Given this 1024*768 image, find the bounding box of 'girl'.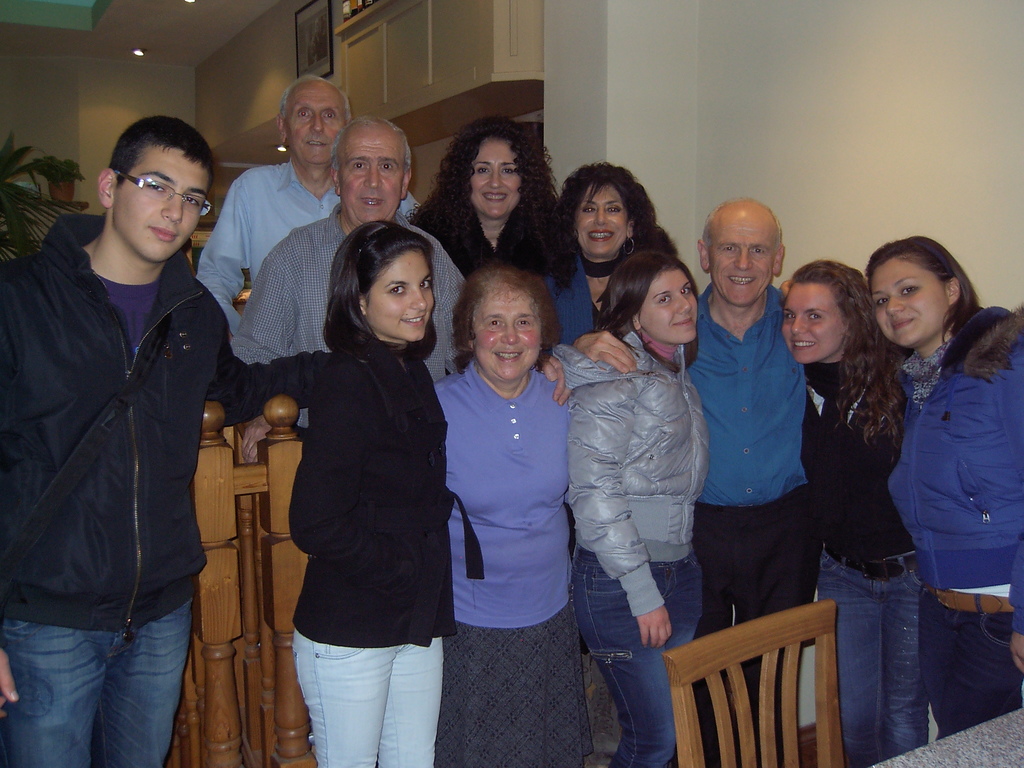
866, 236, 1023, 740.
